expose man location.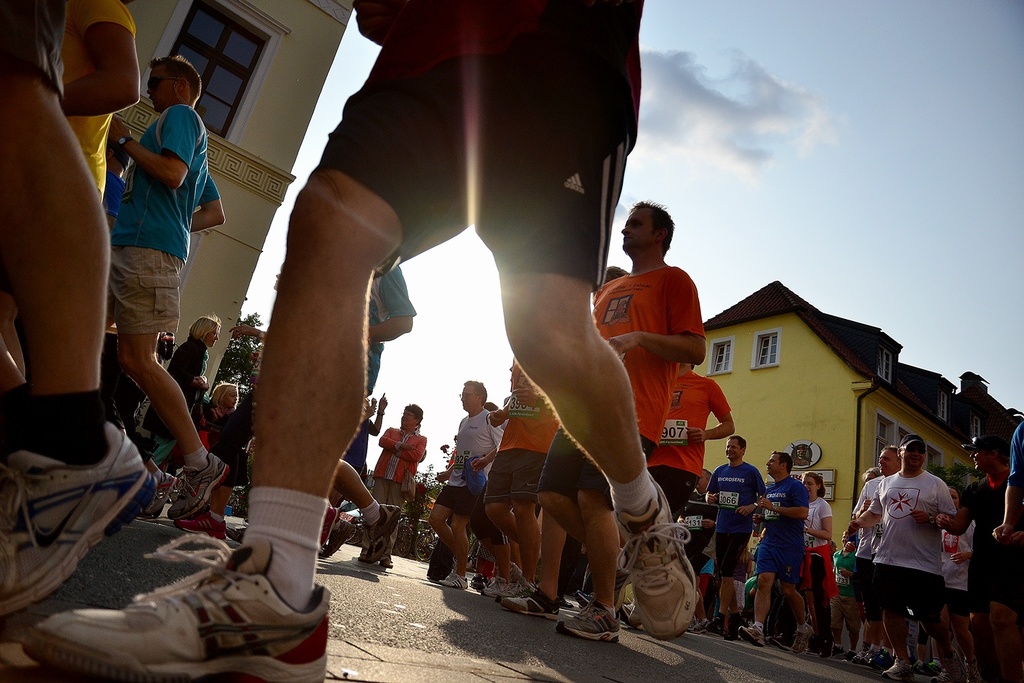
Exposed at detection(532, 199, 712, 643).
